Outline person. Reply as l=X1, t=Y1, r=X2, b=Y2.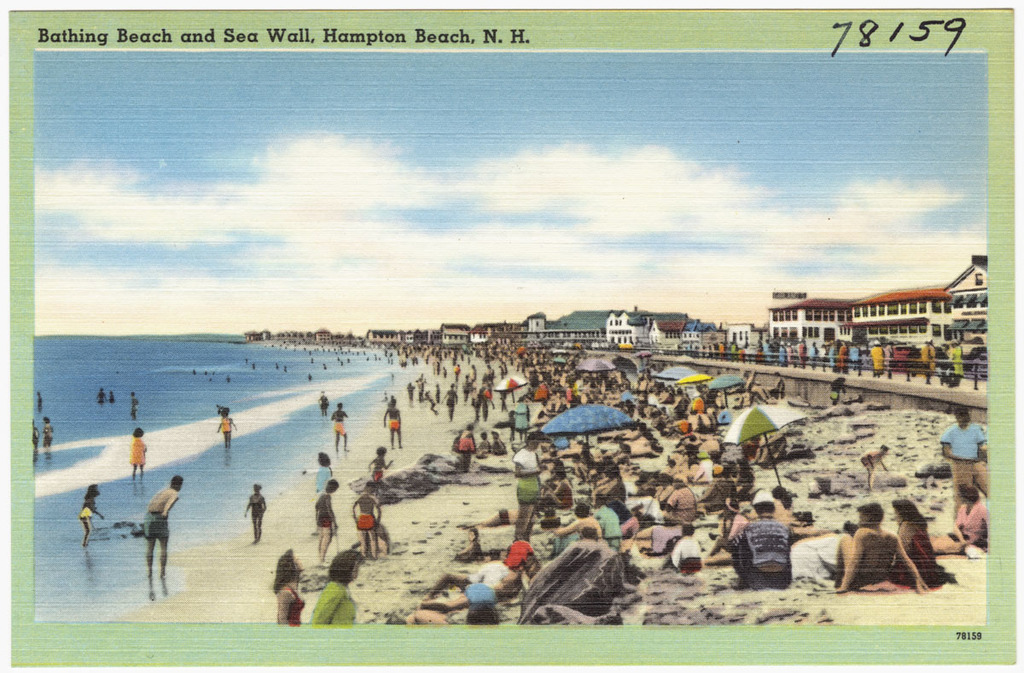
l=936, t=405, r=989, b=501.
